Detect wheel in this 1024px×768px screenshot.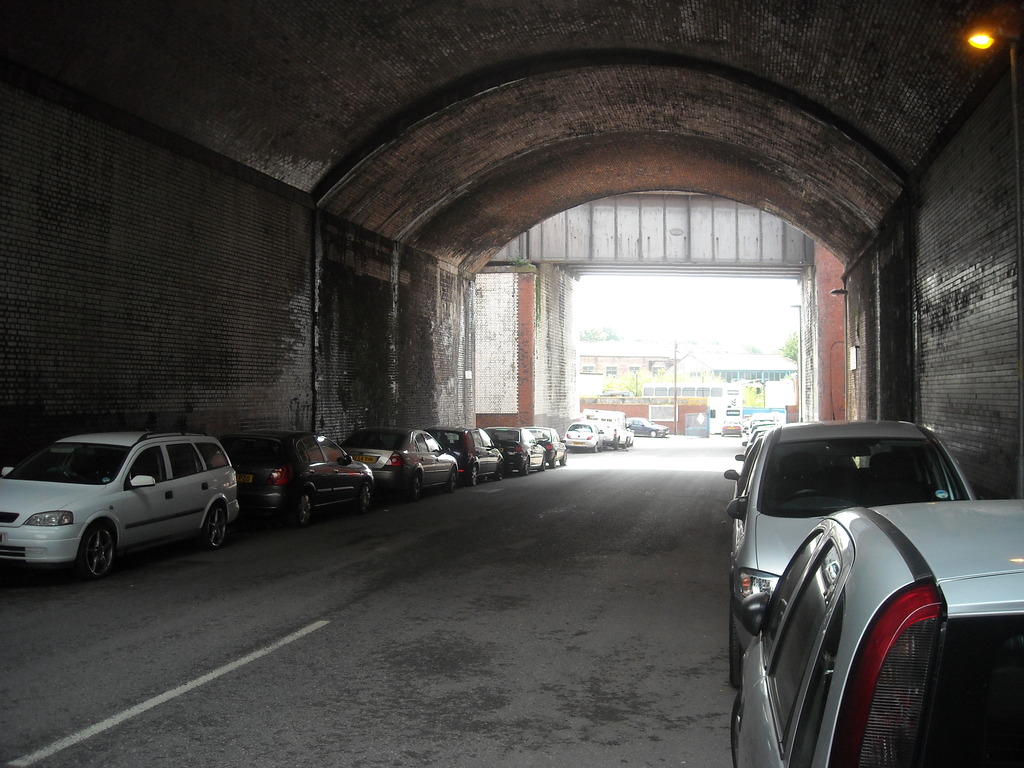
Detection: l=495, t=461, r=502, b=479.
